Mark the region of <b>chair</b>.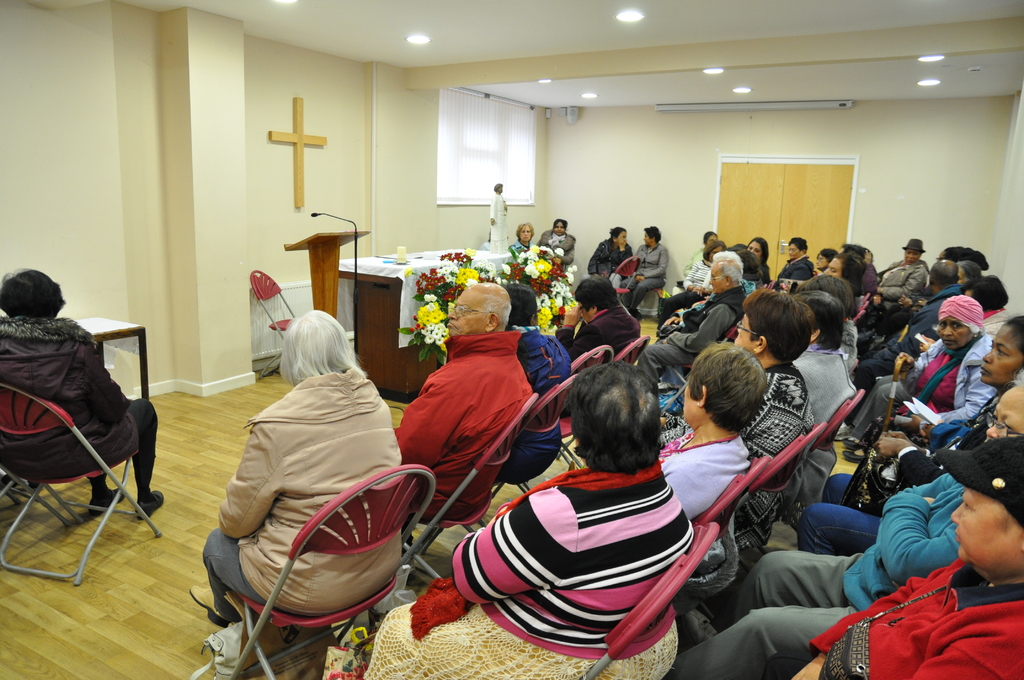
Region: (left=744, top=423, right=821, bottom=539).
